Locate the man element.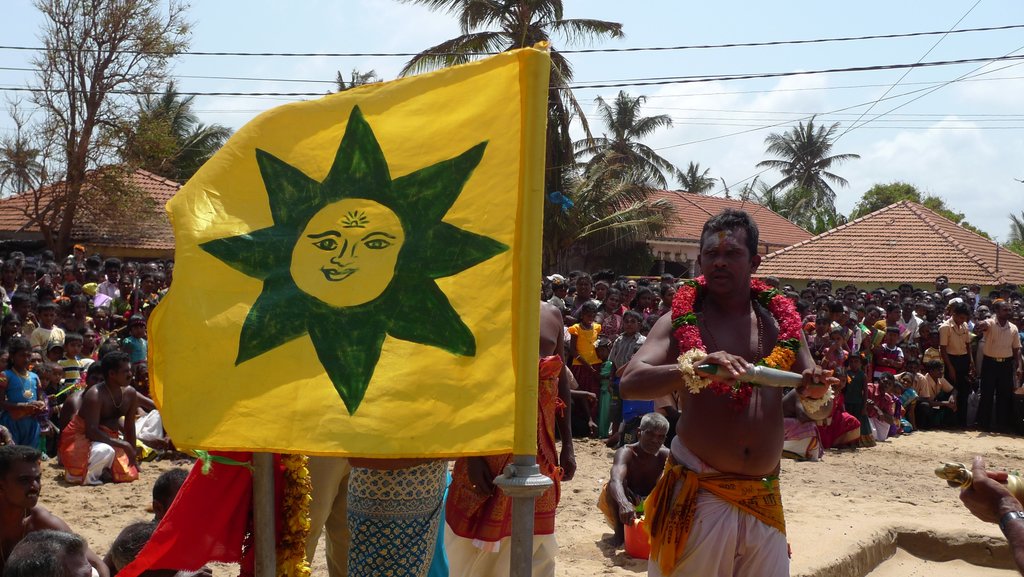
Element bbox: <bbox>0, 443, 72, 576</bbox>.
